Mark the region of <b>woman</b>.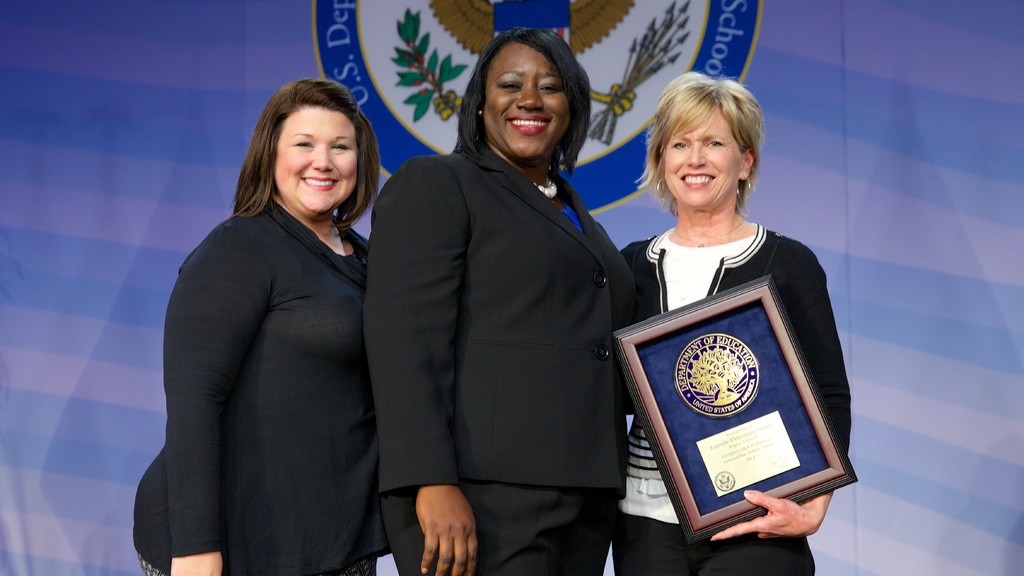
Region: bbox=(616, 70, 849, 575).
